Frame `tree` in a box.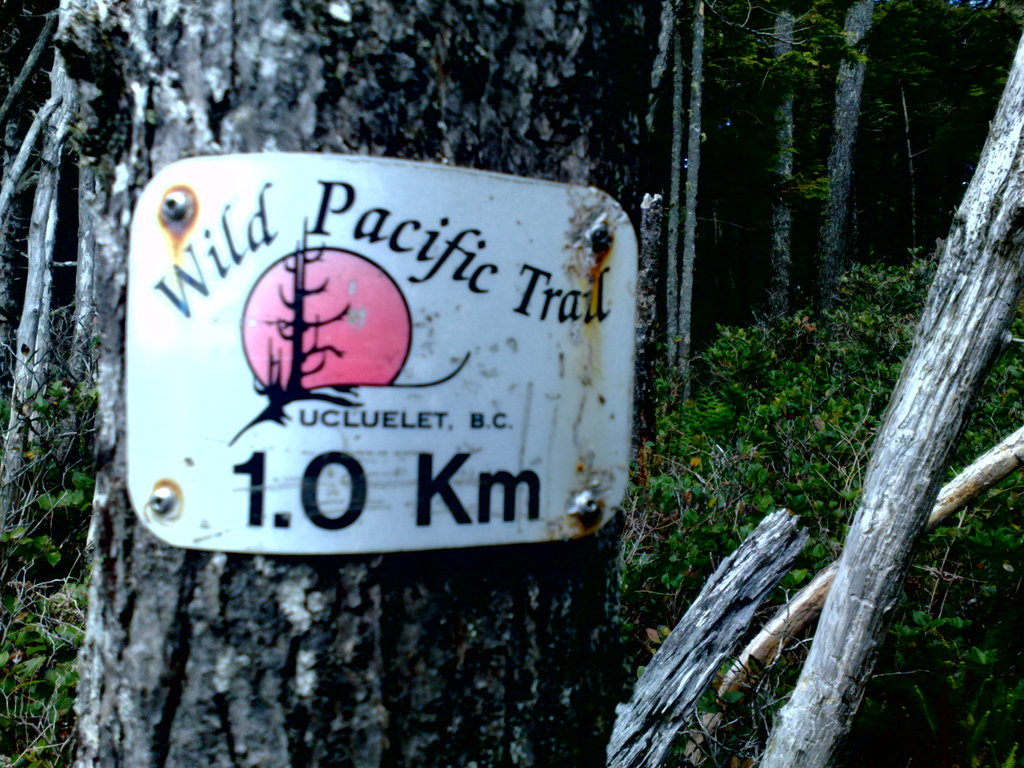
<region>772, 30, 1023, 725</region>.
